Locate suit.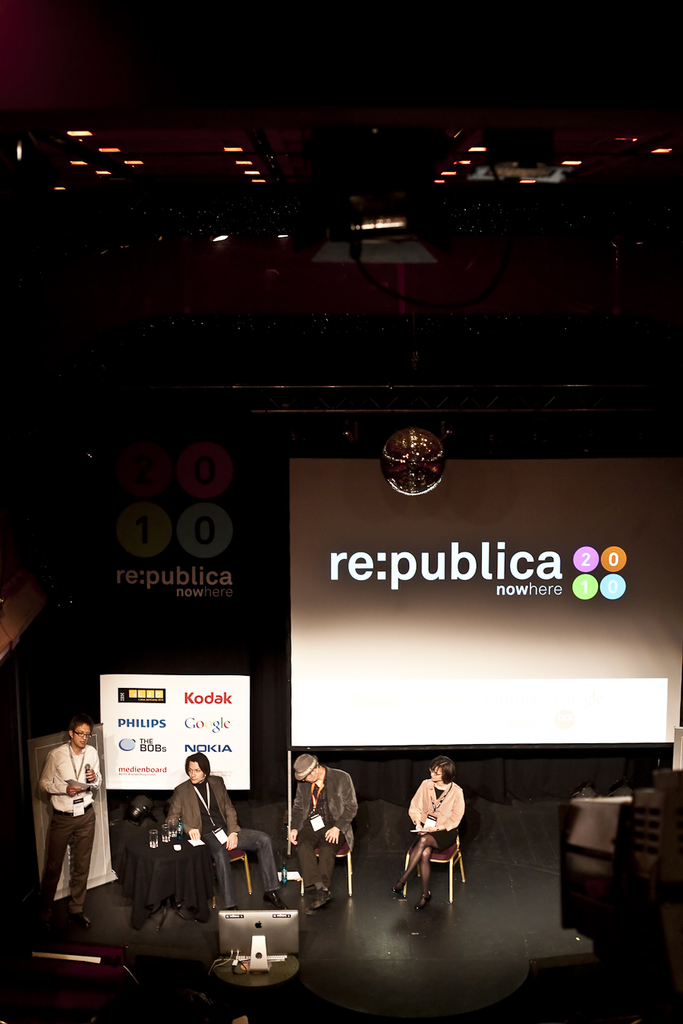
Bounding box: (408,777,466,833).
